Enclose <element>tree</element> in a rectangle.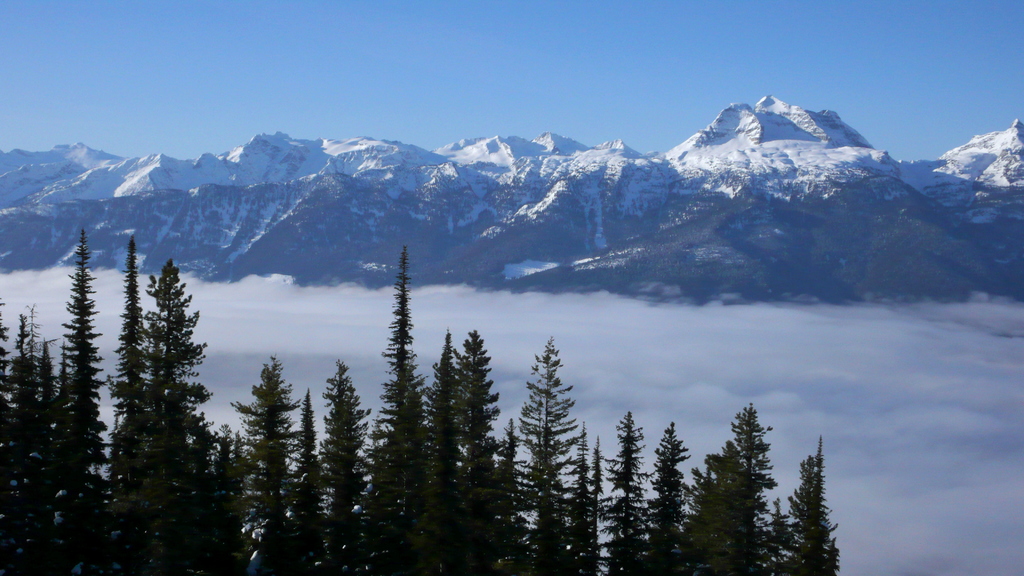
select_region(91, 223, 211, 531).
